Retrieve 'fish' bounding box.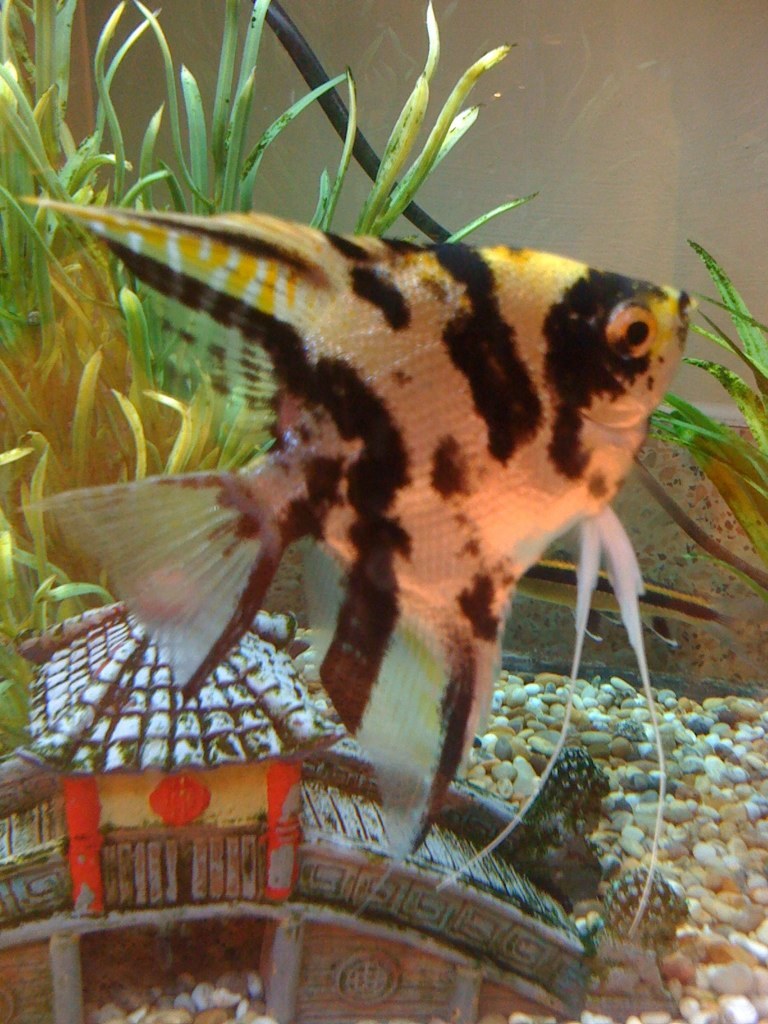
Bounding box: BBox(35, 161, 677, 837).
